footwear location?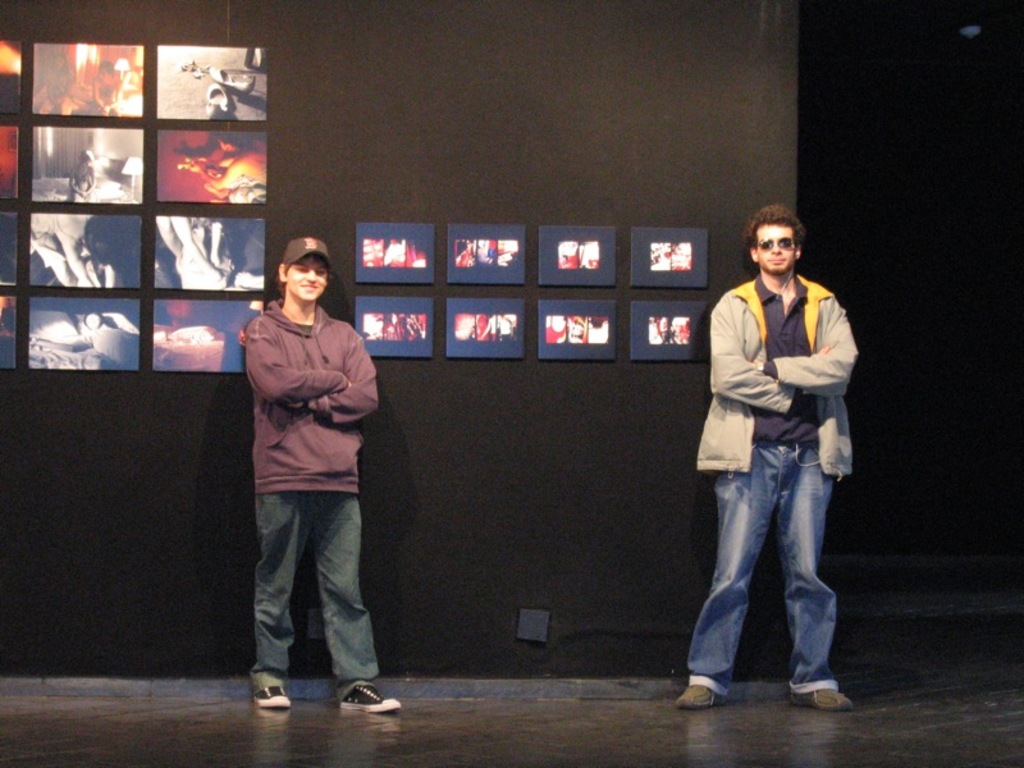
bbox=(251, 684, 289, 707)
